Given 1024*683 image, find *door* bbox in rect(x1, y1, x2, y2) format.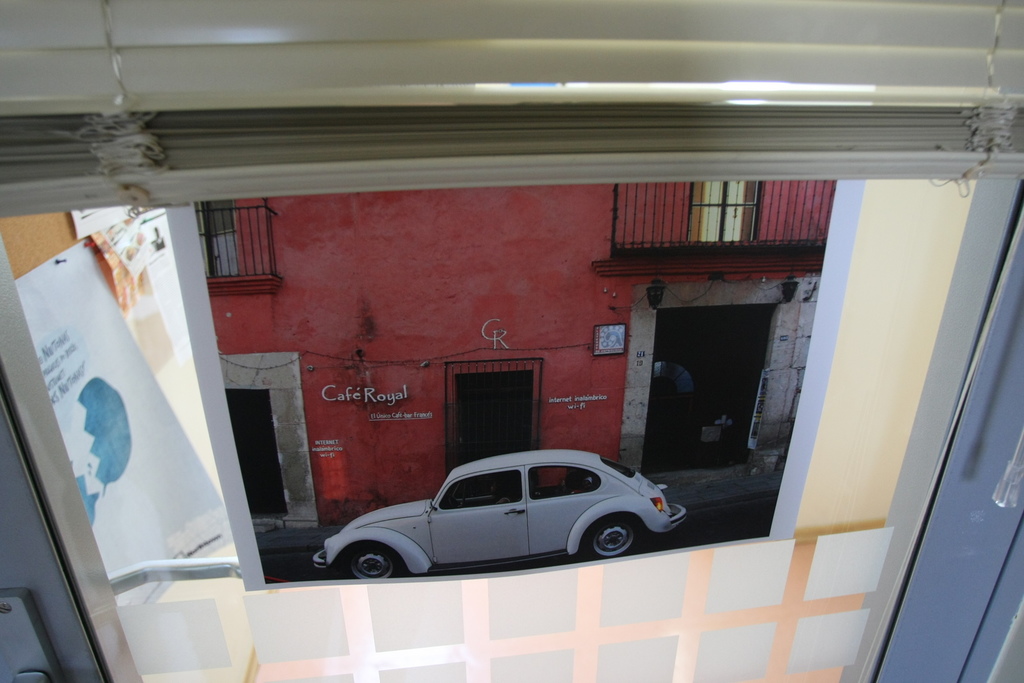
rect(0, 178, 1023, 682).
